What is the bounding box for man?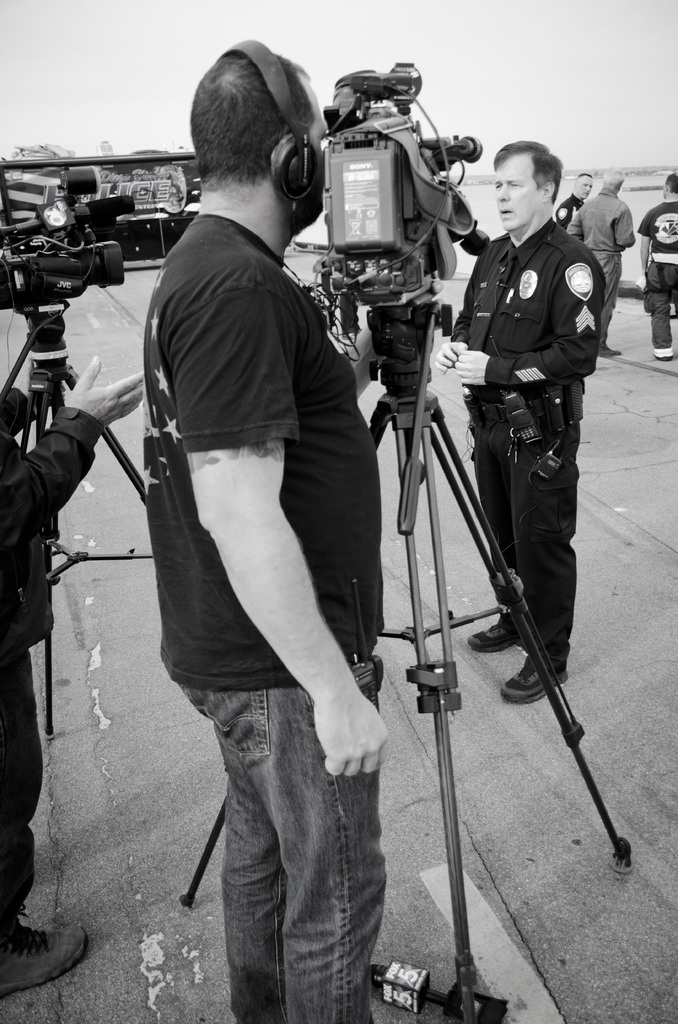
box(136, 42, 409, 1023).
